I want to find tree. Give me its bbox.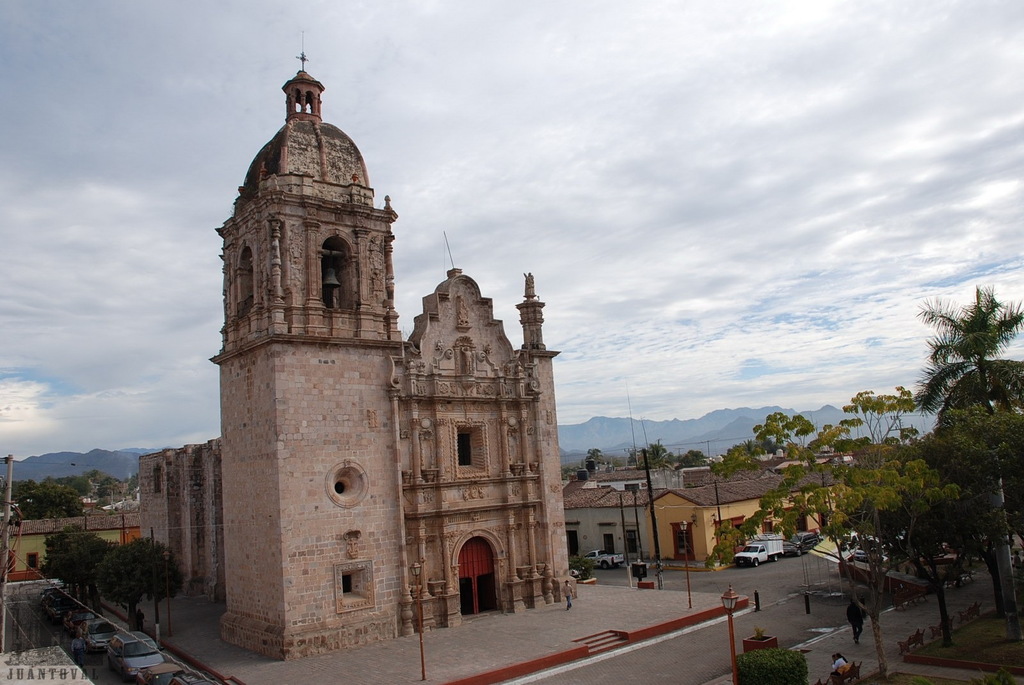
left=44, top=479, right=90, bottom=523.
